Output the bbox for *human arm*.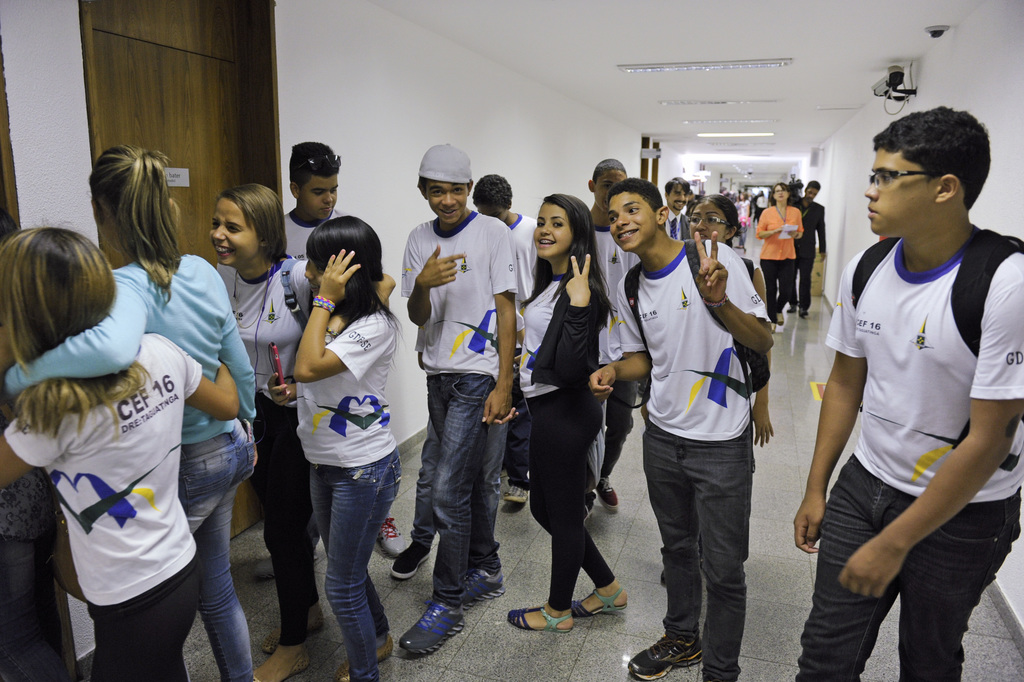
<bbox>218, 304, 254, 437</bbox>.
